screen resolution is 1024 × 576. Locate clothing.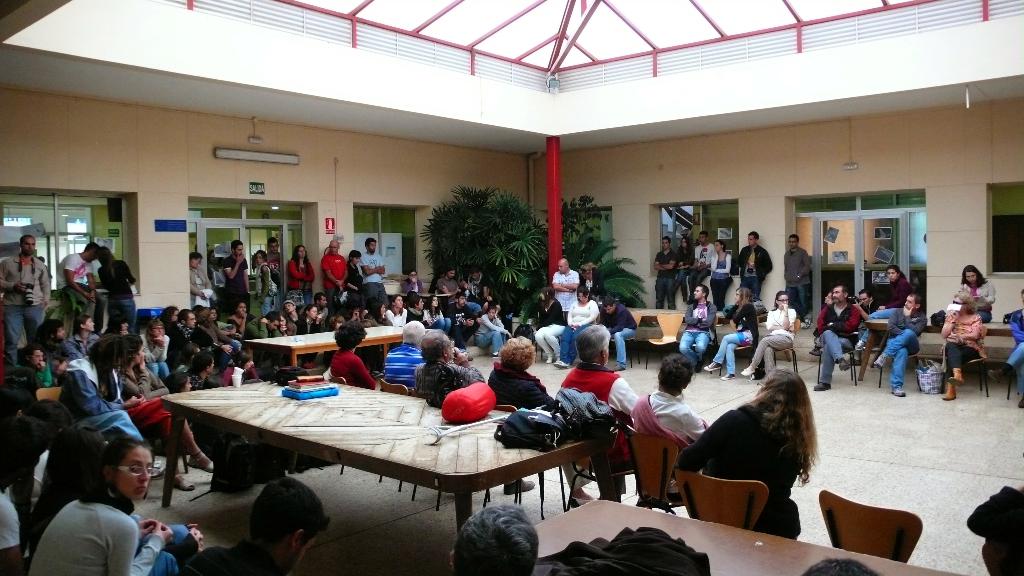
pyautogui.locateOnScreen(707, 250, 737, 307).
